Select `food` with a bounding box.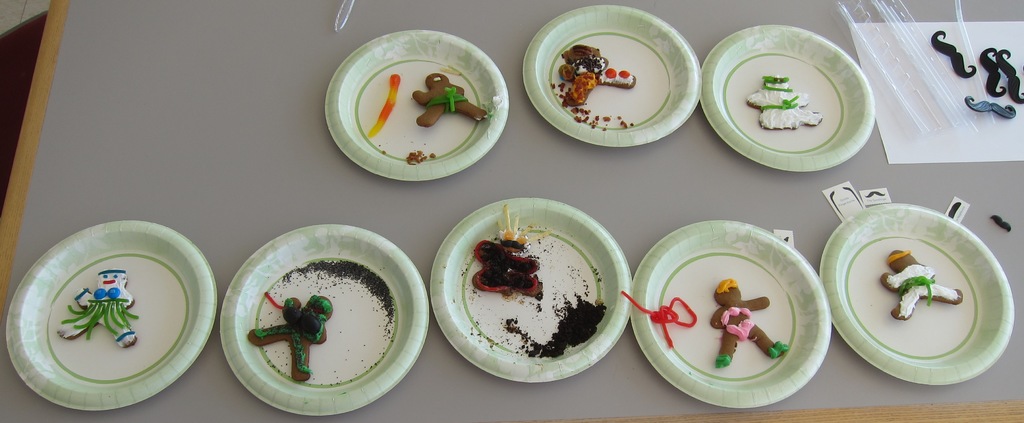
<region>412, 71, 485, 124</region>.
